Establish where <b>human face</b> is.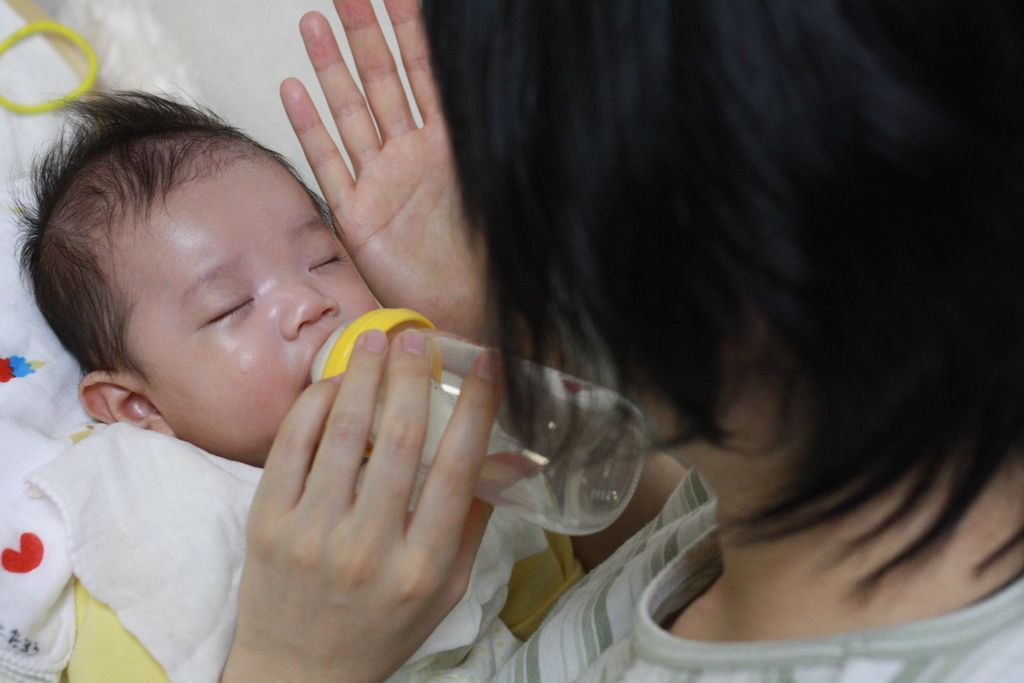
Established at 120 176 376 466.
